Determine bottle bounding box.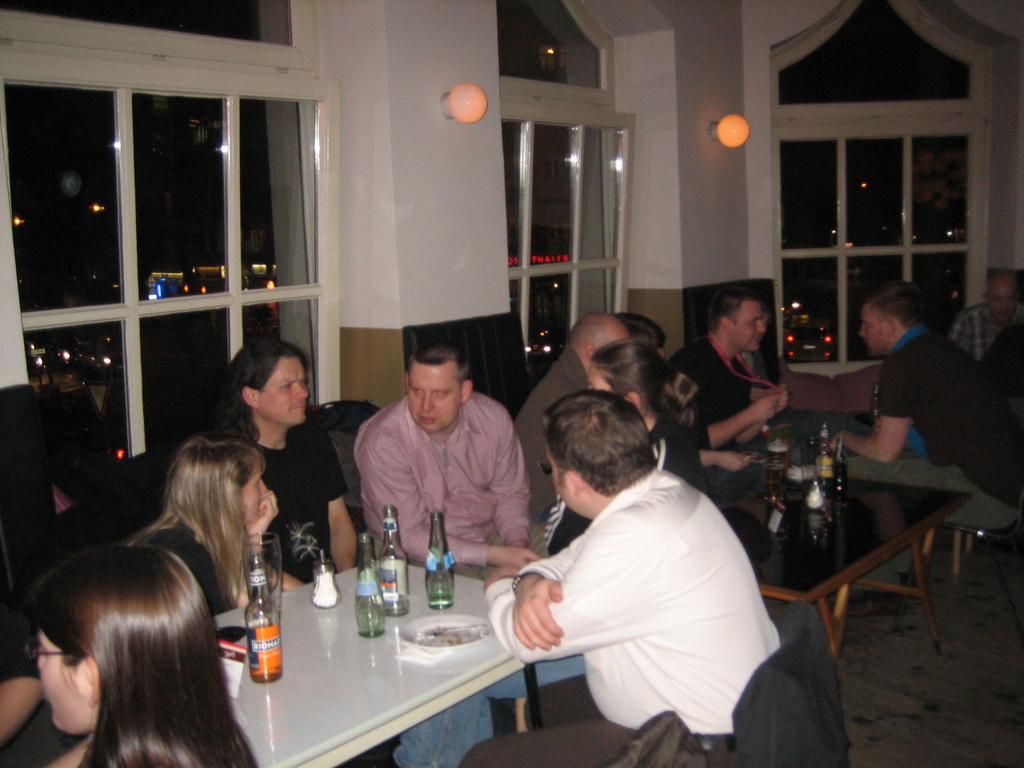
Determined: pyautogui.locateOnScreen(425, 511, 460, 616).
